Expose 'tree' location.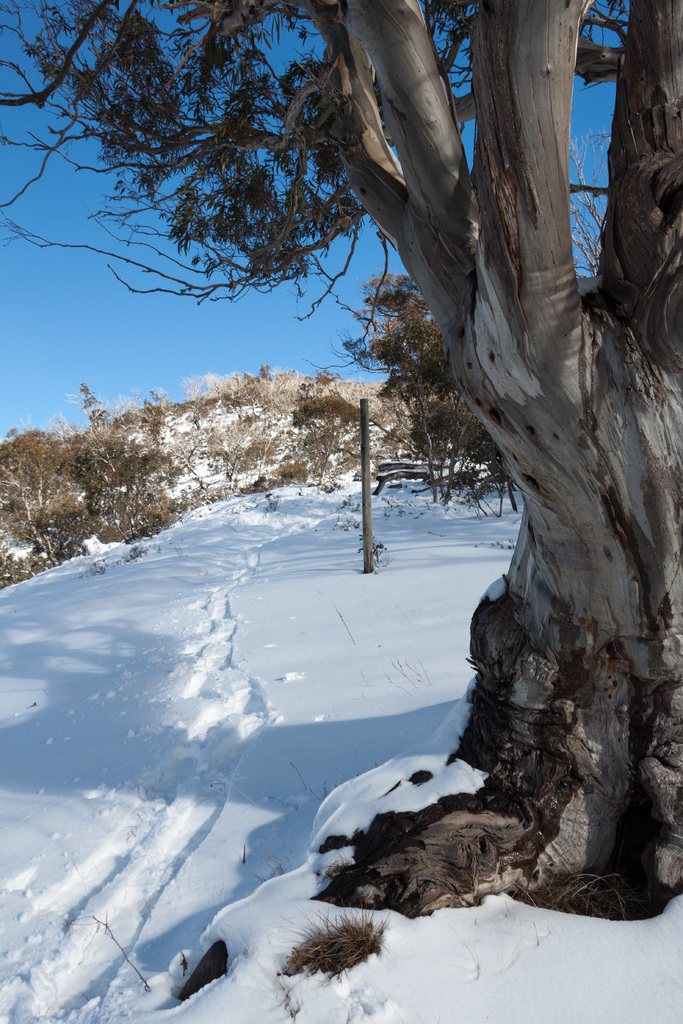
Exposed at 204/47/682/961.
